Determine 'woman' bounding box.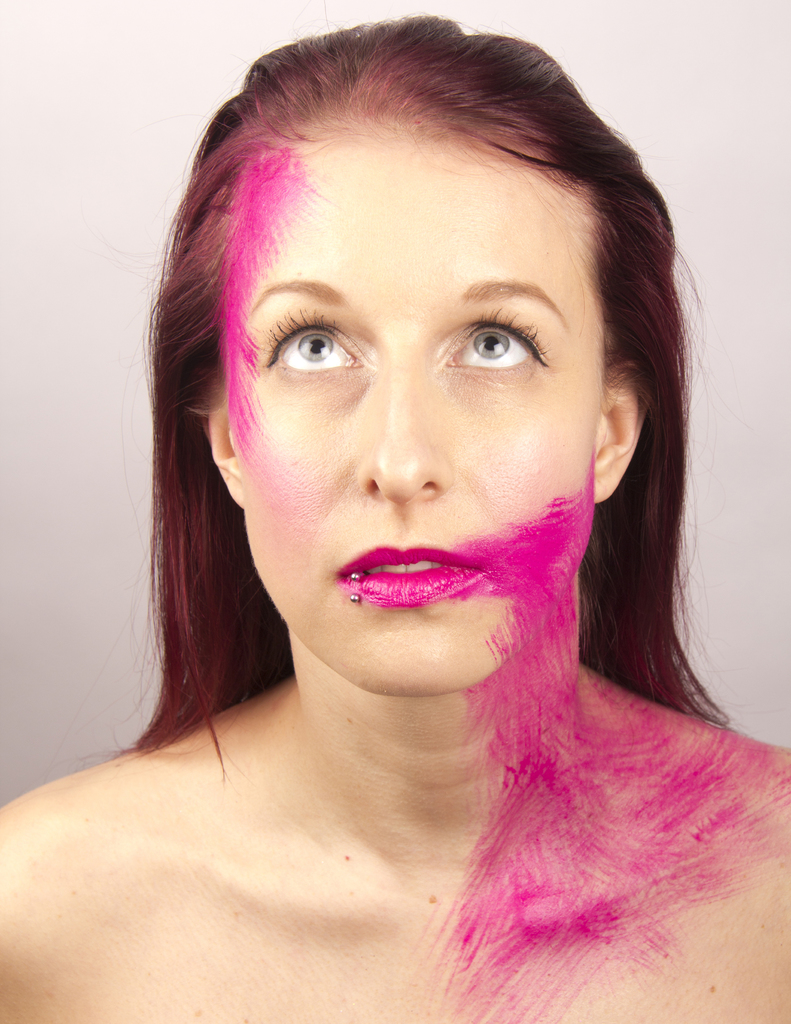
Determined: bbox(0, 14, 790, 1023).
